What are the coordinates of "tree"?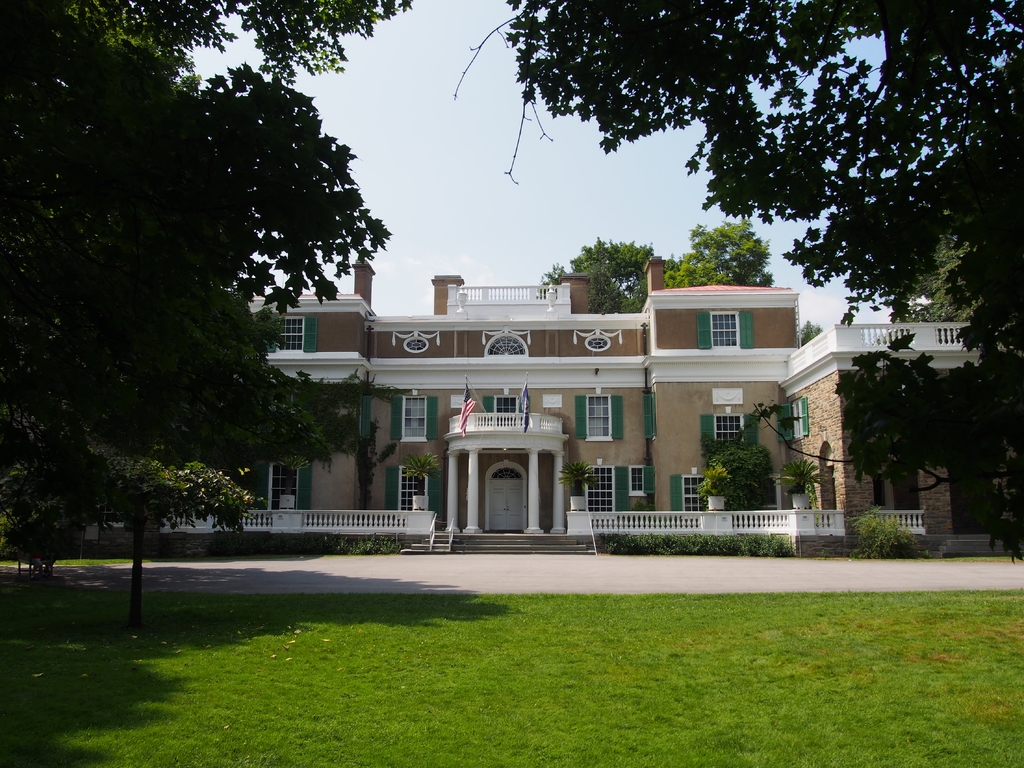
{"x1": 700, "y1": 426, "x2": 777, "y2": 518}.
